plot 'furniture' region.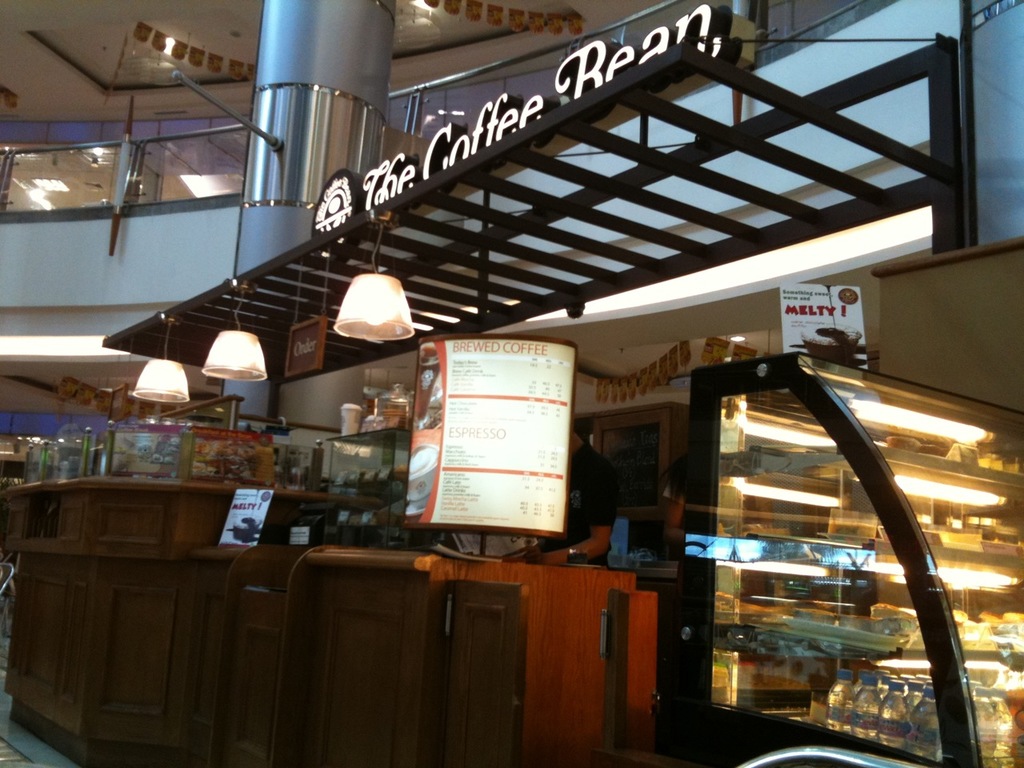
Plotted at (210, 544, 654, 767).
